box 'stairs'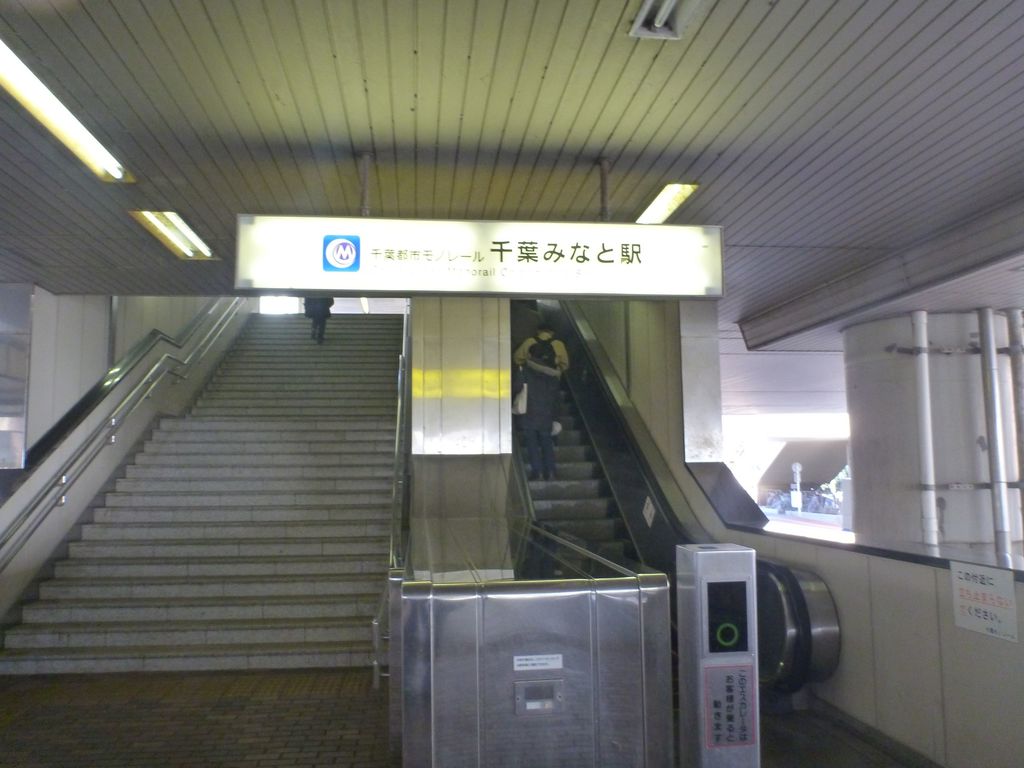
[left=0, top=308, right=415, bottom=674]
